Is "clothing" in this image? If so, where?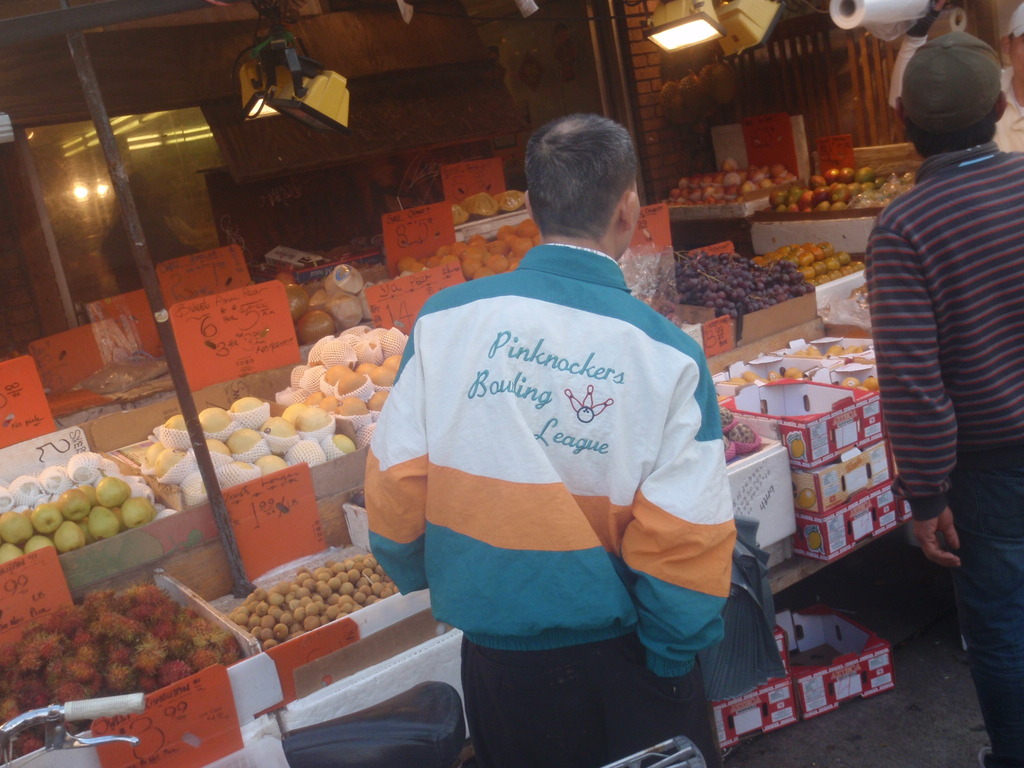
Yes, at select_region(864, 141, 1023, 767).
